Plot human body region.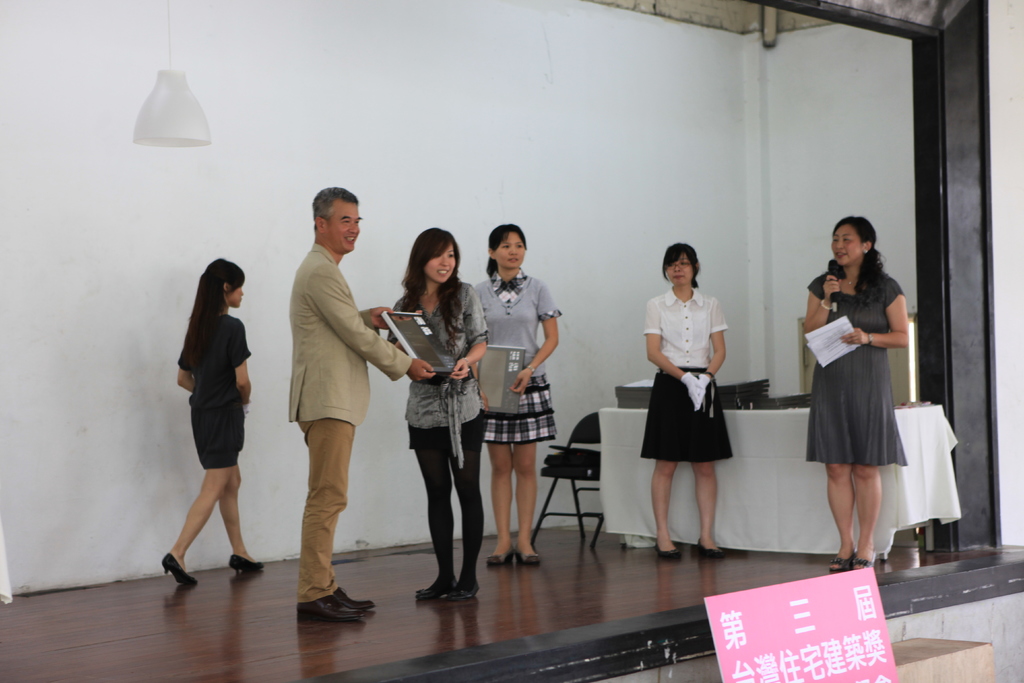
Plotted at (x1=394, y1=282, x2=493, y2=600).
